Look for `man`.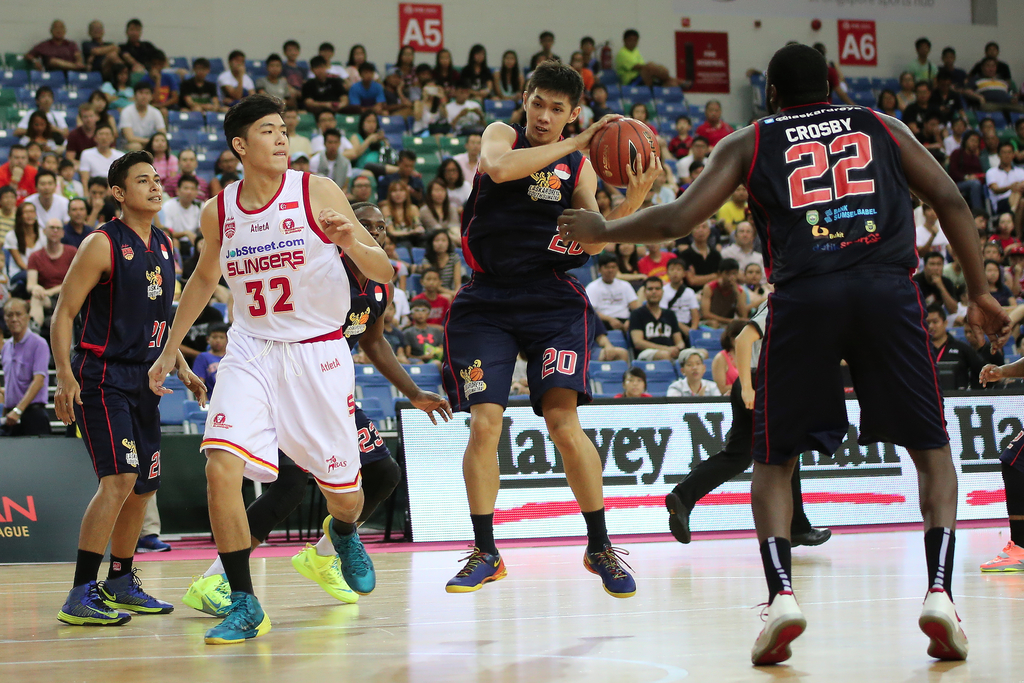
Found: detection(21, 167, 75, 222).
